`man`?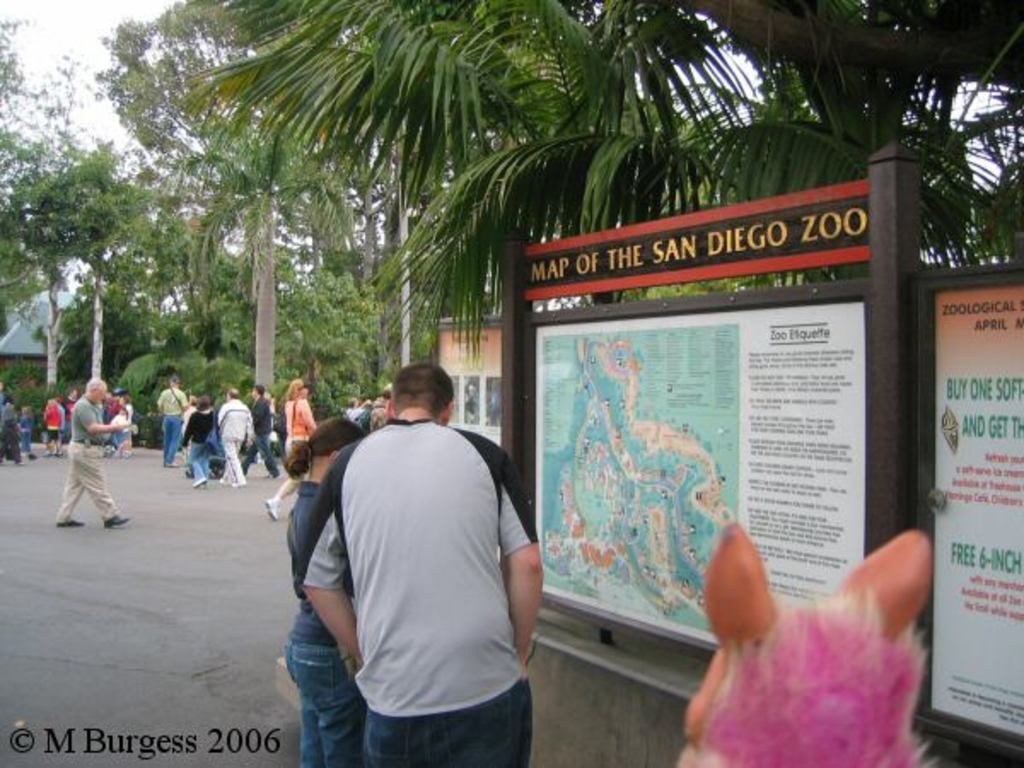
crop(287, 346, 550, 763)
